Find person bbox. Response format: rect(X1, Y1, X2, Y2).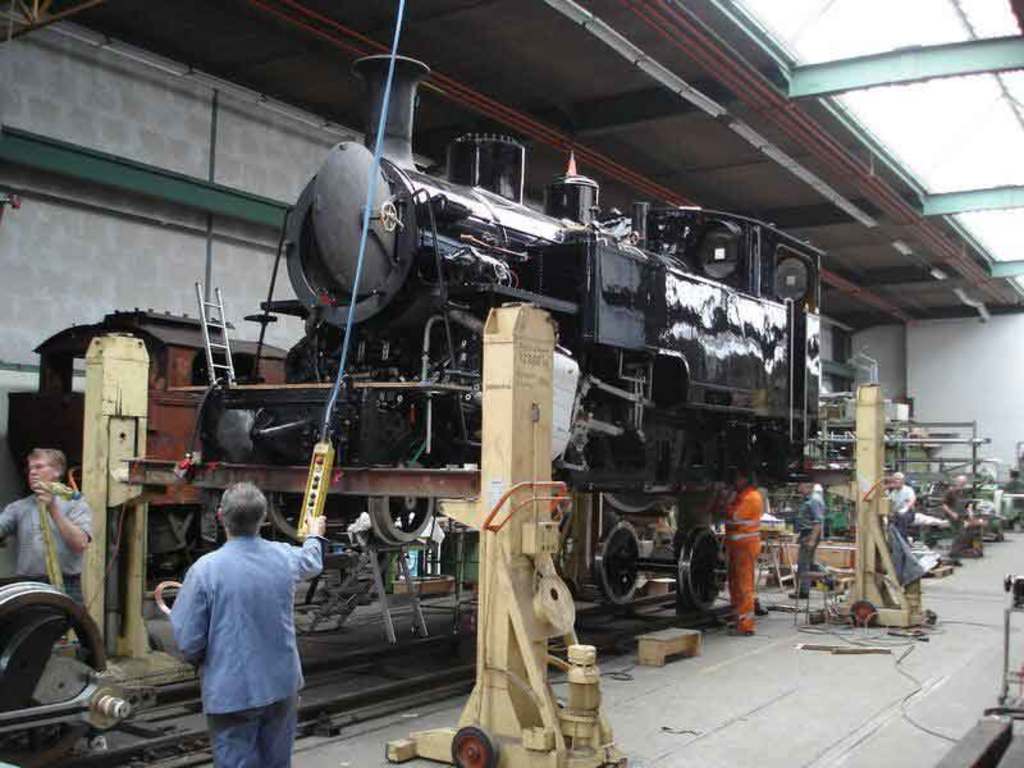
rect(888, 470, 919, 543).
